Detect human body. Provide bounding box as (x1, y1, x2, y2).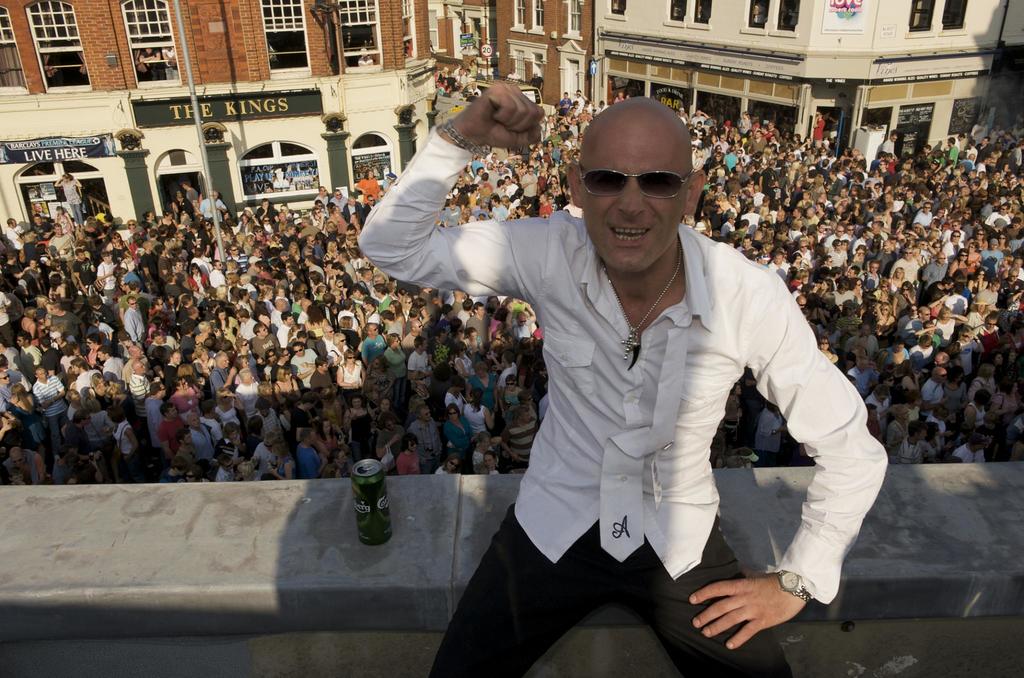
(275, 287, 288, 304).
